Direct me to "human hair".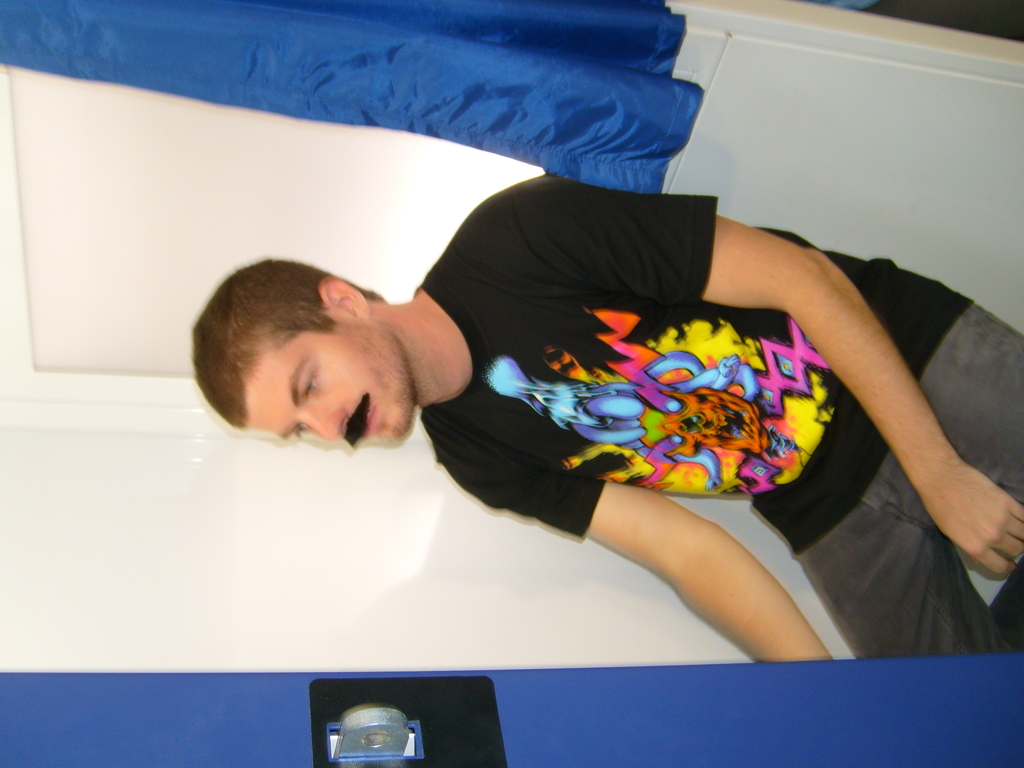
Direction: (left=189, top=256, right=412, bottom=436).
